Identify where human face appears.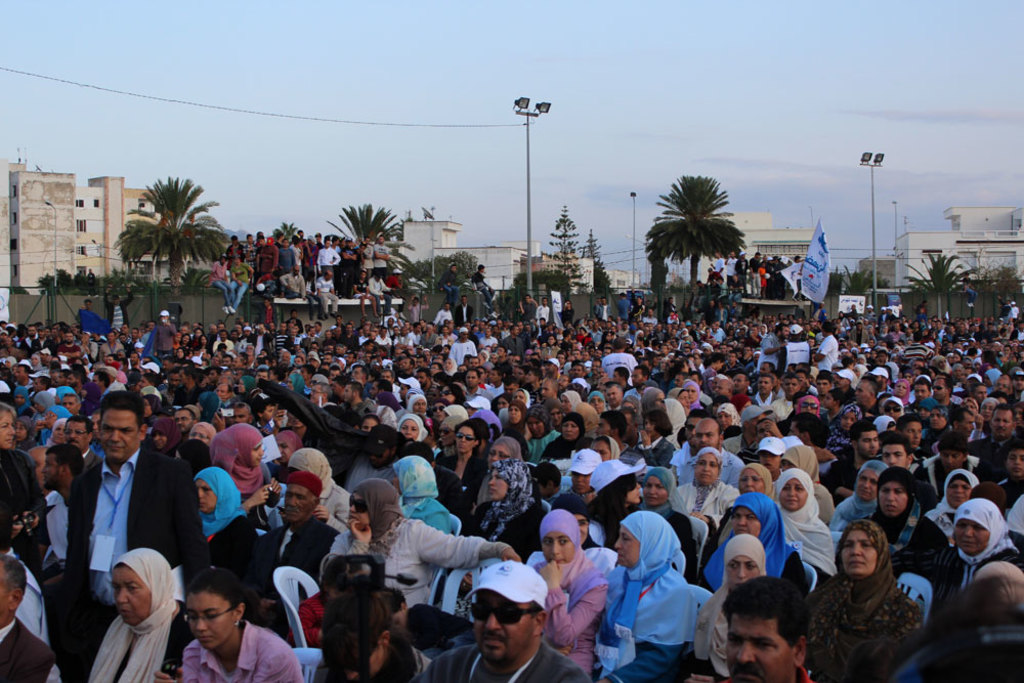
Appears at <box>153,431,166,445</box>.
